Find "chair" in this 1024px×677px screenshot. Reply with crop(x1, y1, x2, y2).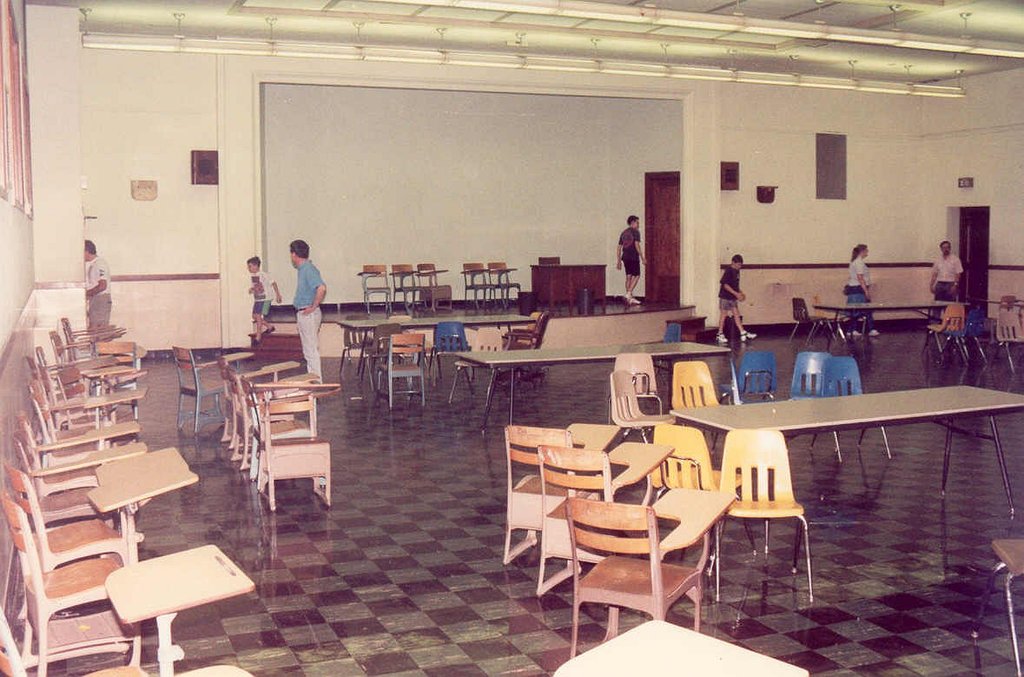
crop(29, 386, 146, 456).
